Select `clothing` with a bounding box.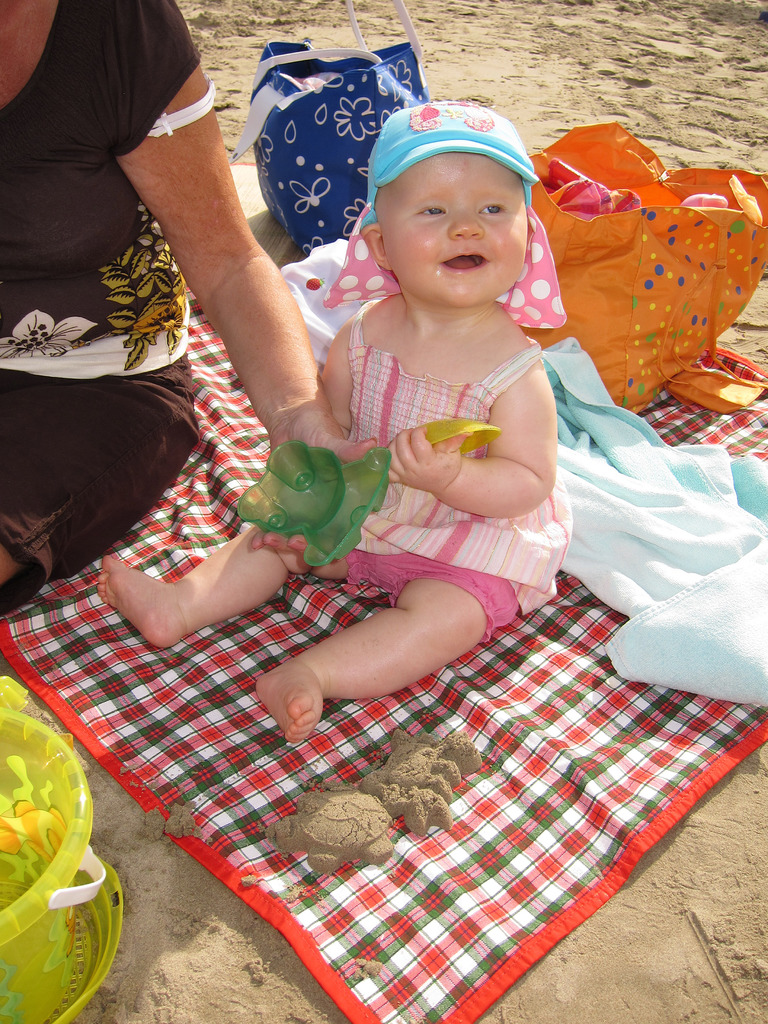
bbox=[0, 0, 204, 632].
